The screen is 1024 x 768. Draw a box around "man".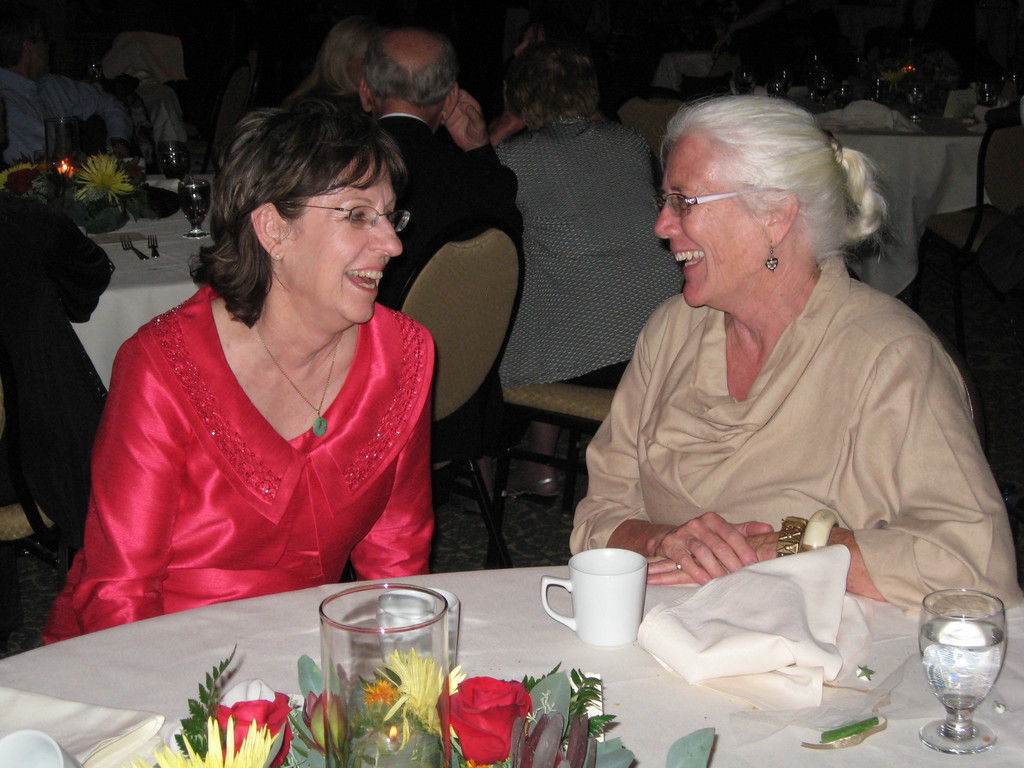
bbox=(360, 27, 522, 471).
